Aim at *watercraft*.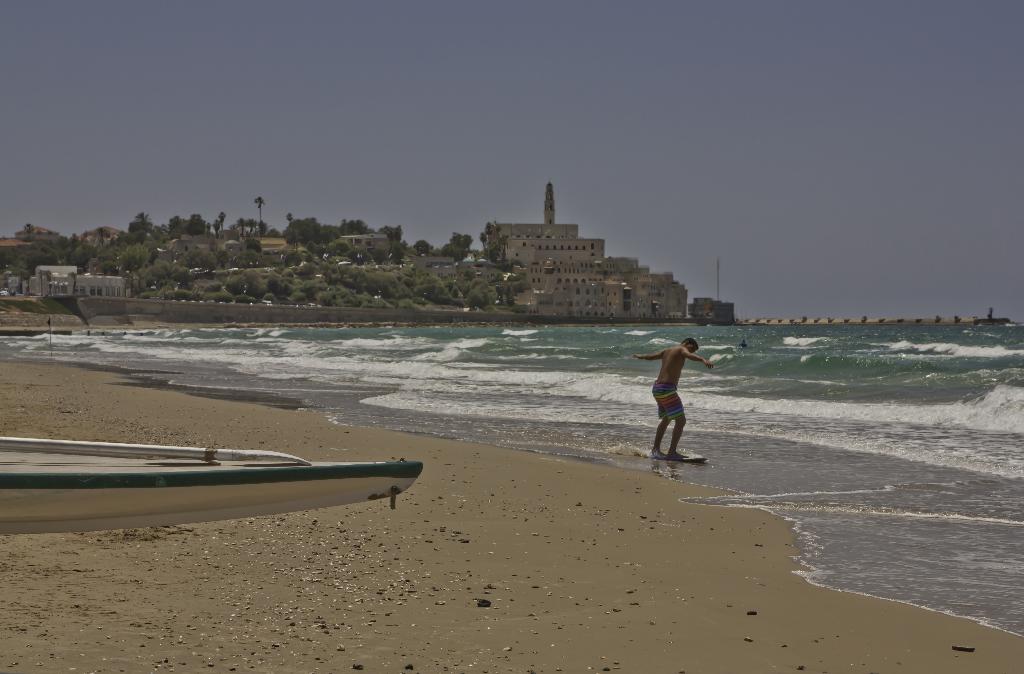
Aimed at [9, 430, 412, 522].
